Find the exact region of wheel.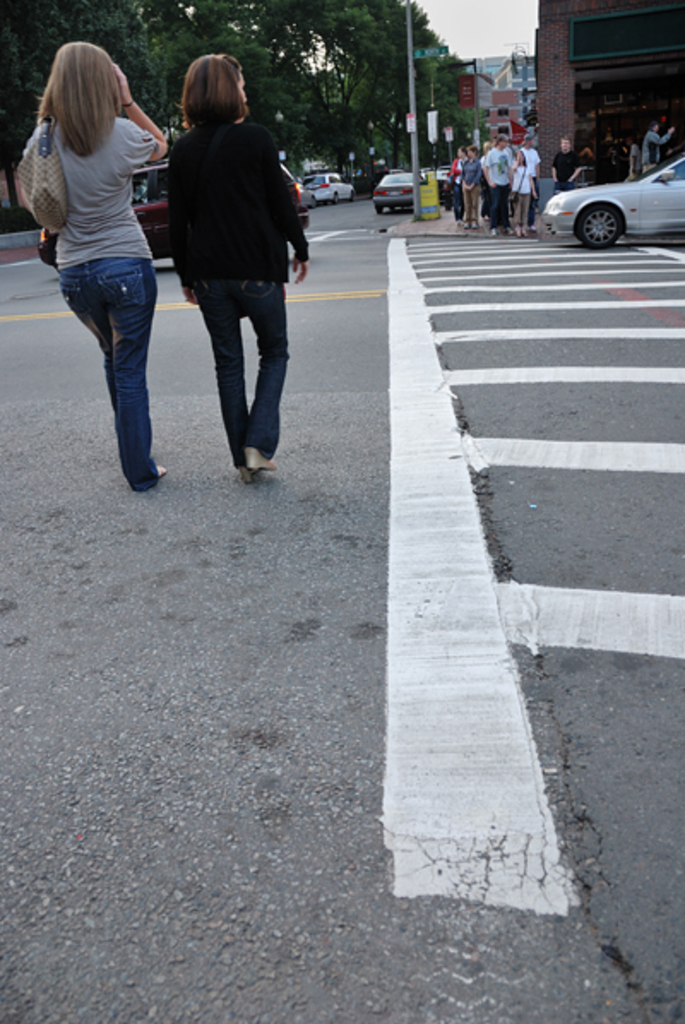
Exact region: x1=351, y1=193, x2=354, y2=200.
